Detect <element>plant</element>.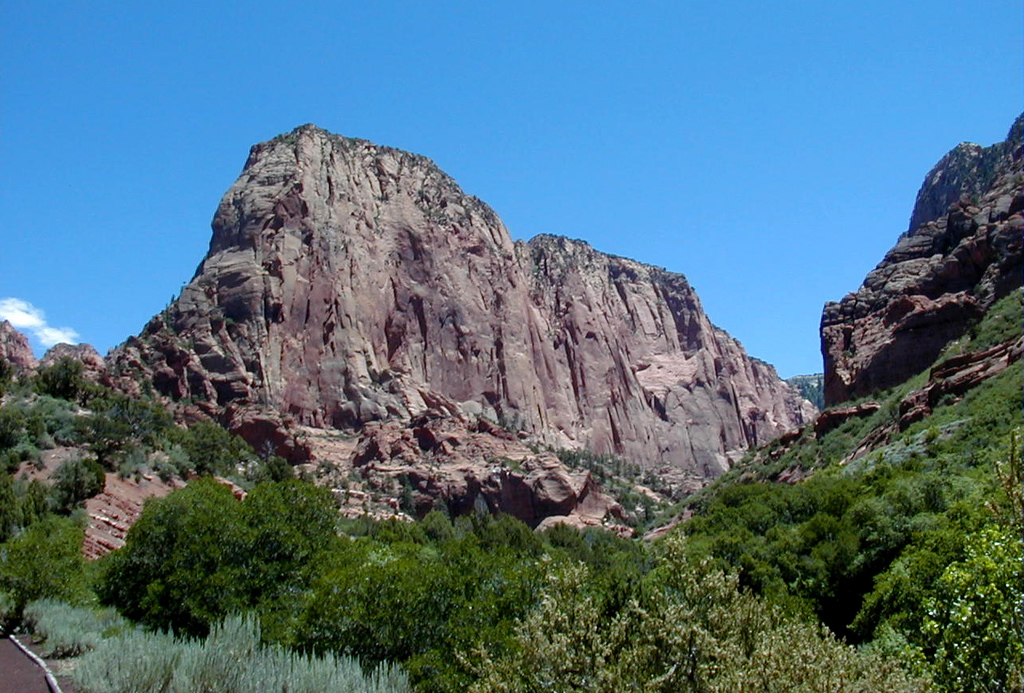
Detected at x1=0, y1=454, x2=109, y2=543.
